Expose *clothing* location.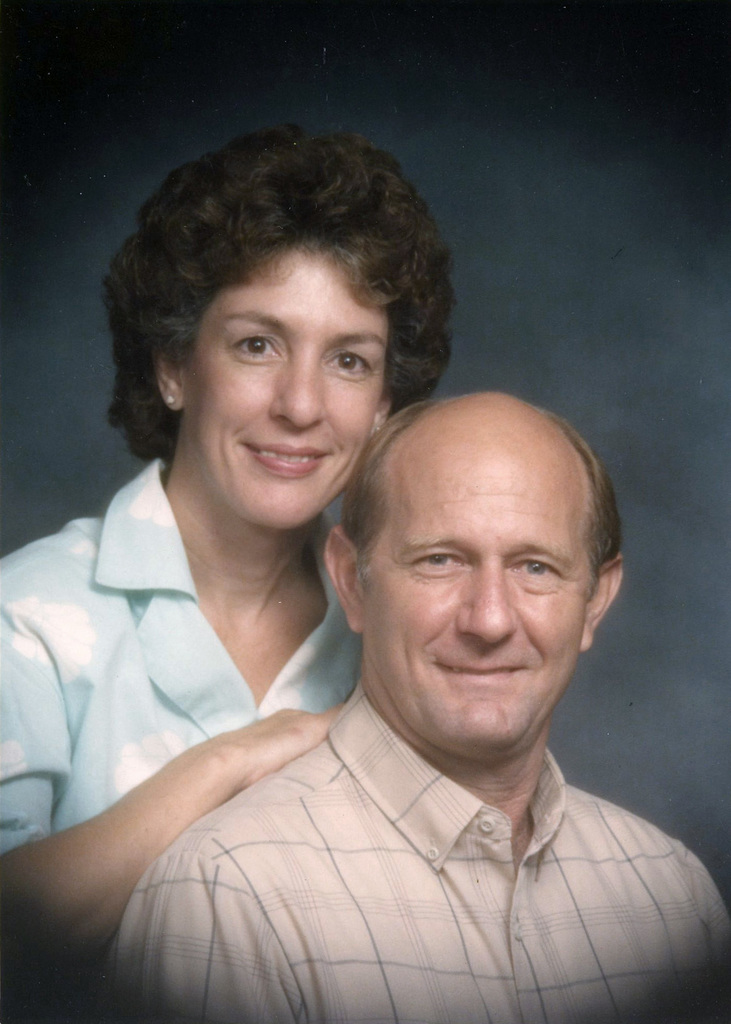
Exposed at [left=84, top=666, right=730, bottom=1002].
